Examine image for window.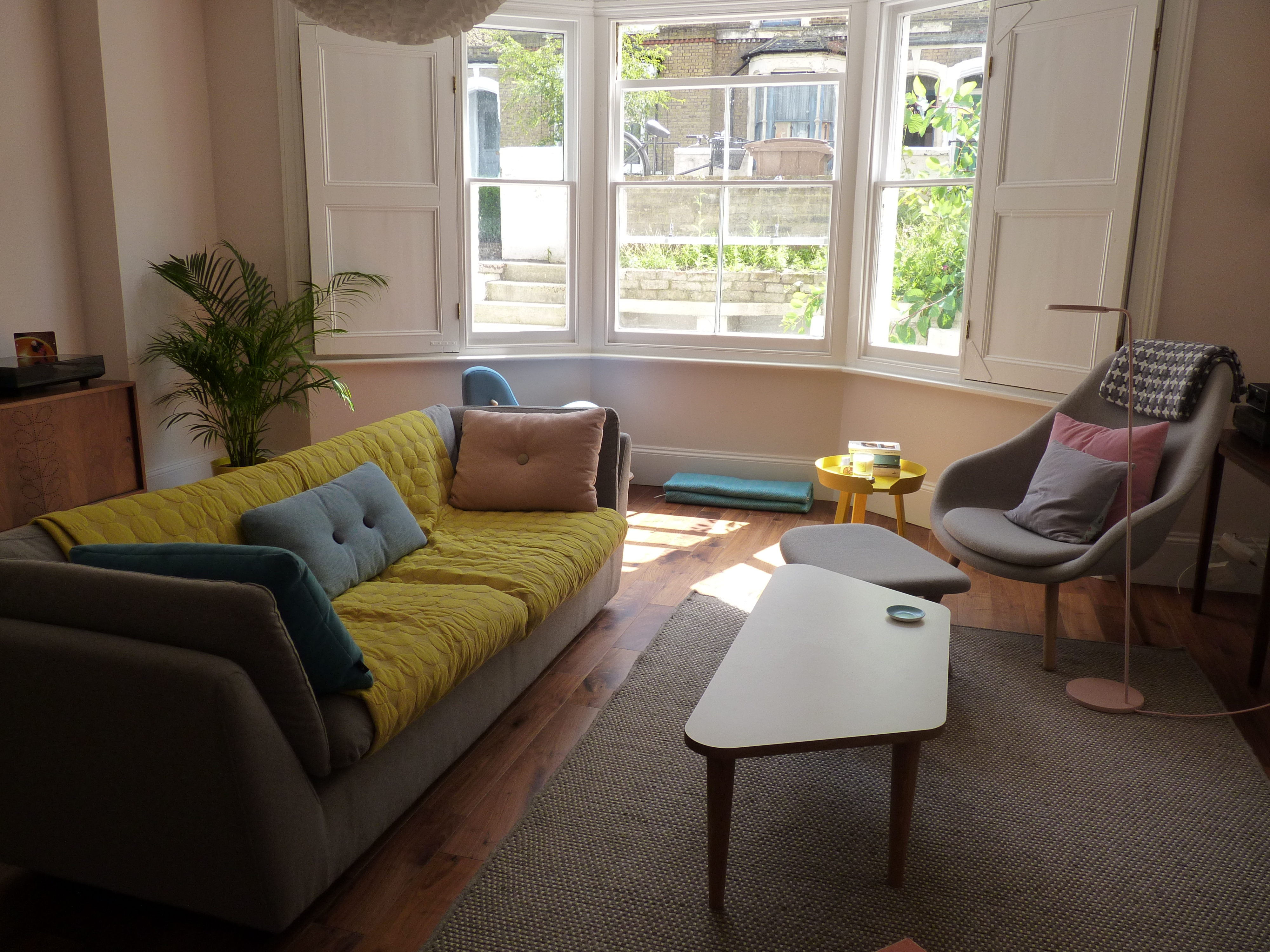
Examination result: bbox=[287, 17, 313, 48].
